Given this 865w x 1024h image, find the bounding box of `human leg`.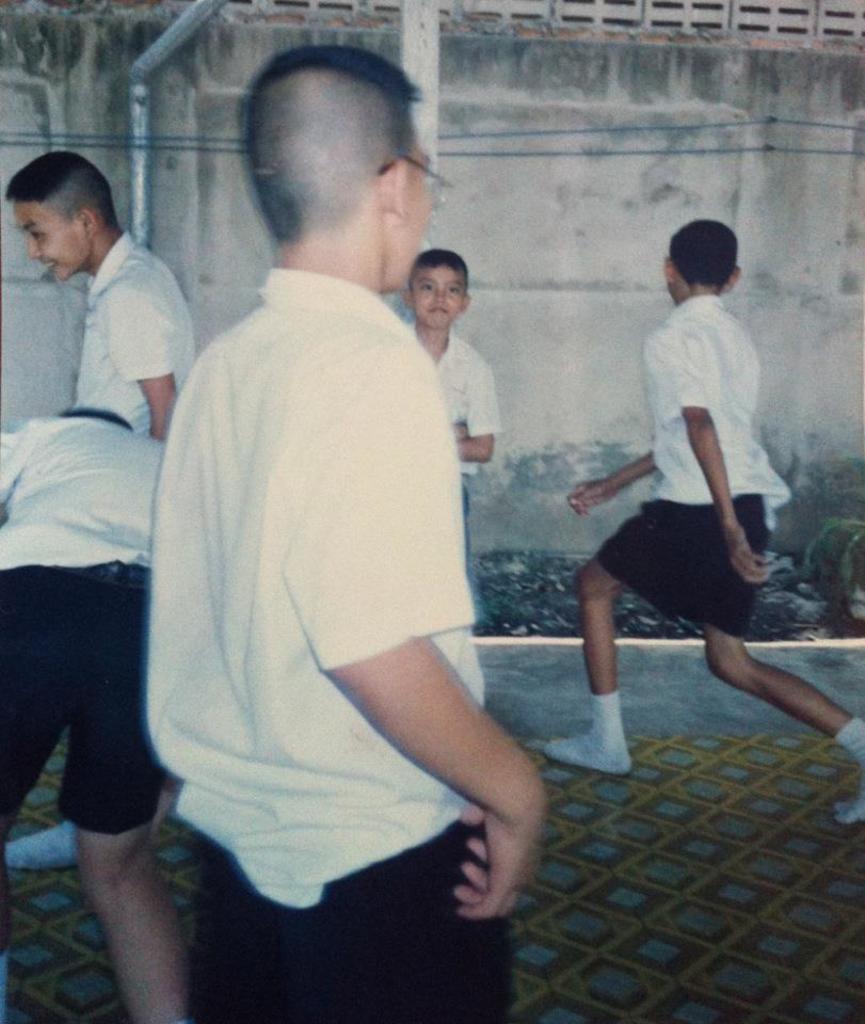
702 471 864 825.
